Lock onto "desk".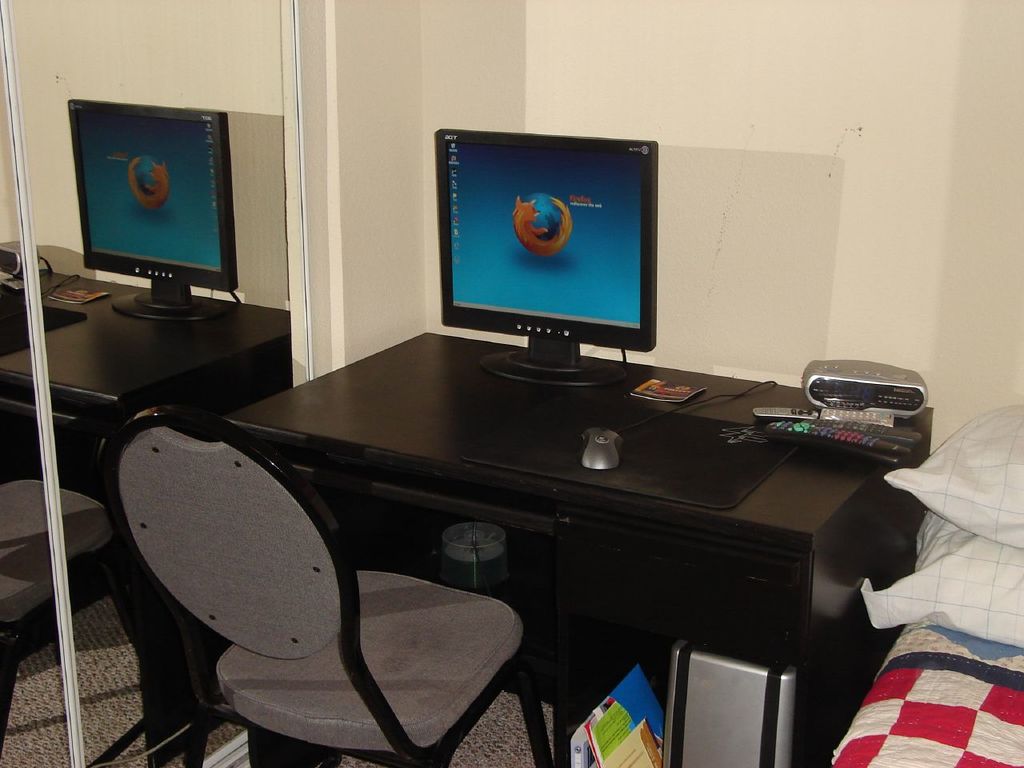
Locked: (224,332,934,767).
